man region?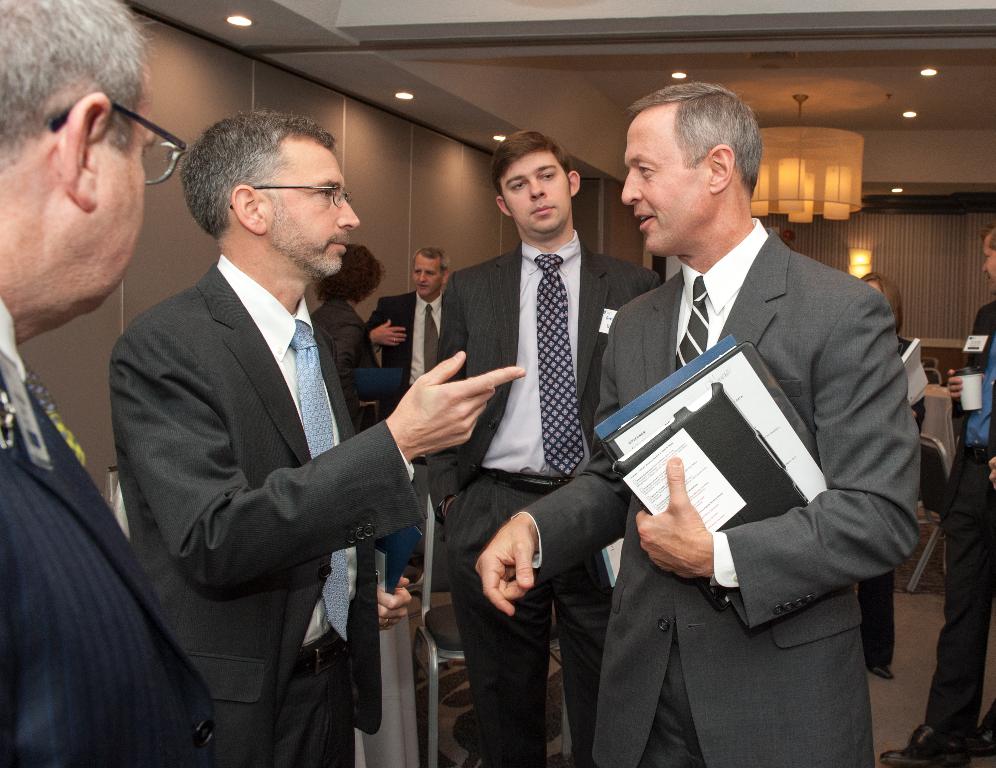
{"x1": 885, "y1": 213, "x2": 995, "y2": 767}
